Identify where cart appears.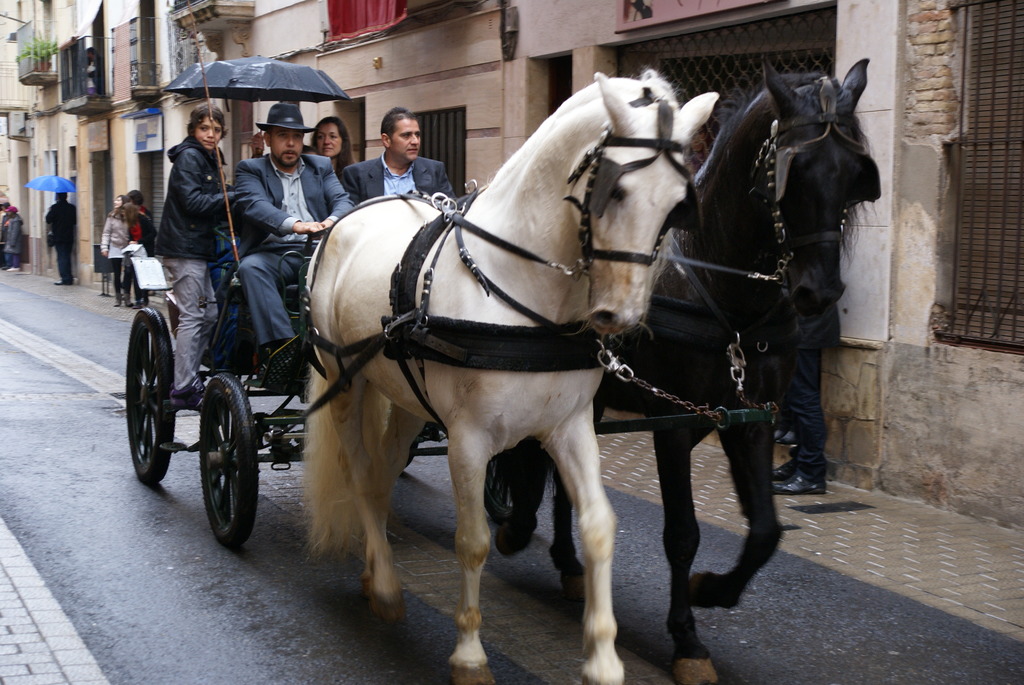
Appears at [x1=120, y1=225, x2=788, y2=549].
